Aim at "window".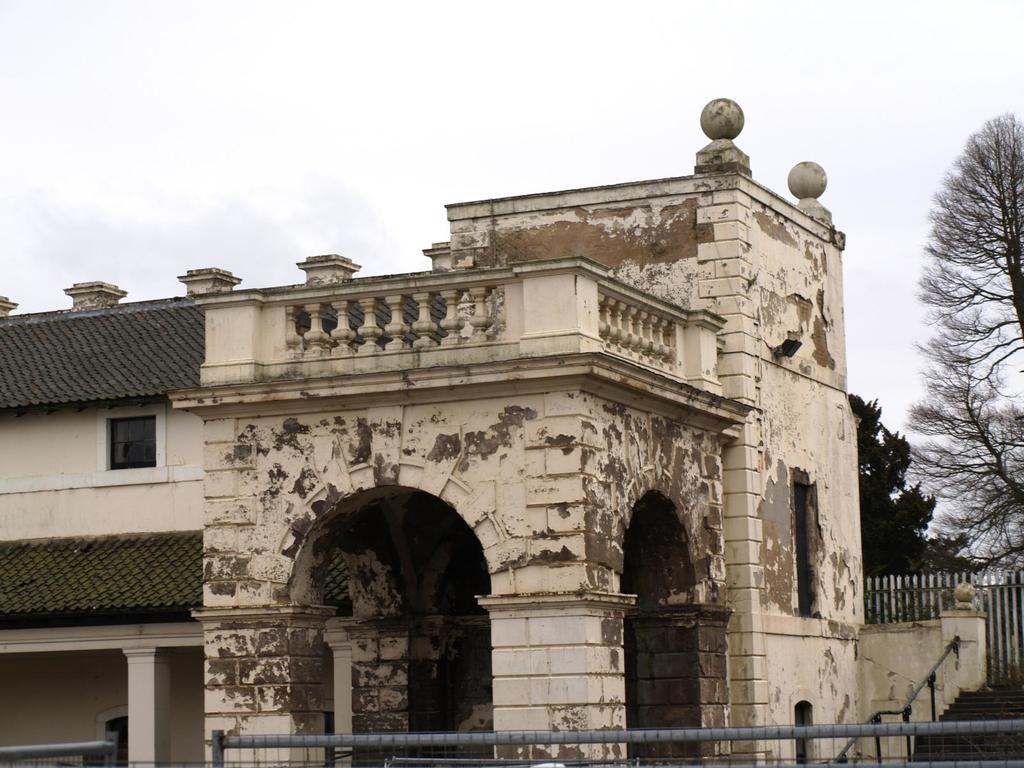
Aimed at detection(789, 470, 816, 618).
